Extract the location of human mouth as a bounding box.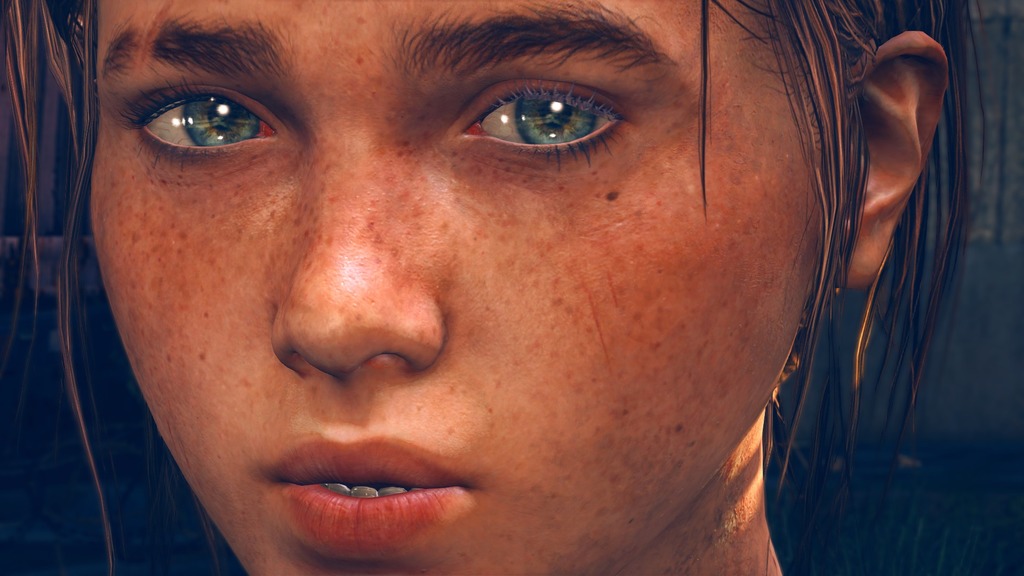
(x1=224, y1=445, x2=486, y2=538).
